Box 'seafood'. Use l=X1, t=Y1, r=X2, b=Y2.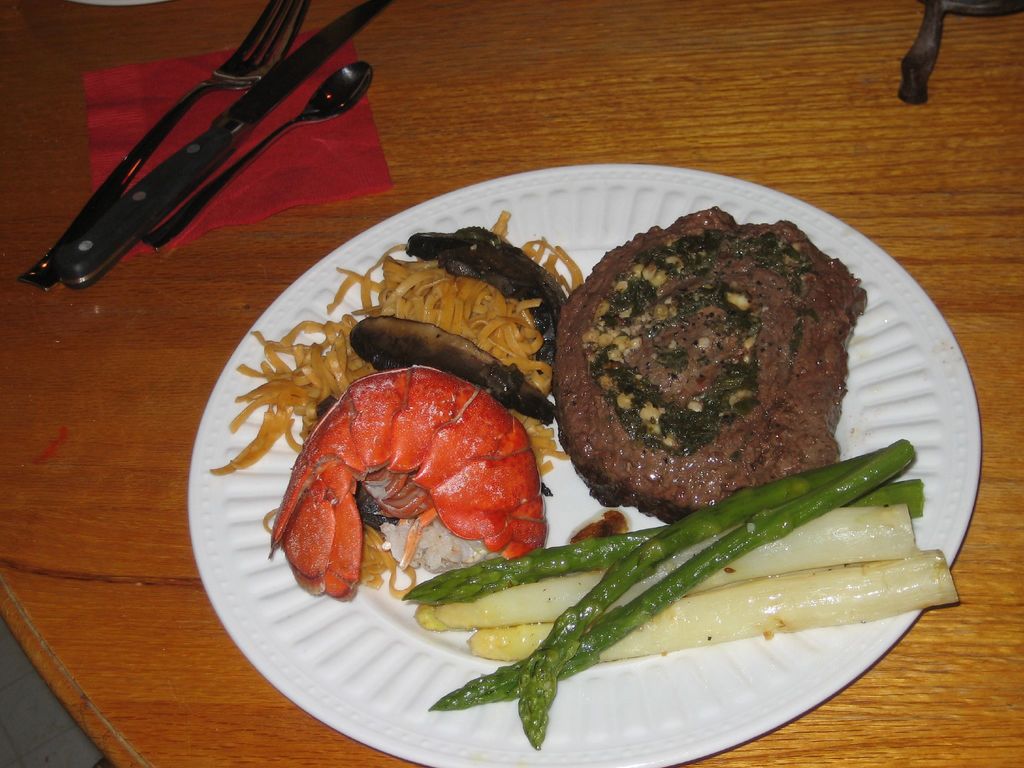
l=267, t=364, r=548, b=604.
